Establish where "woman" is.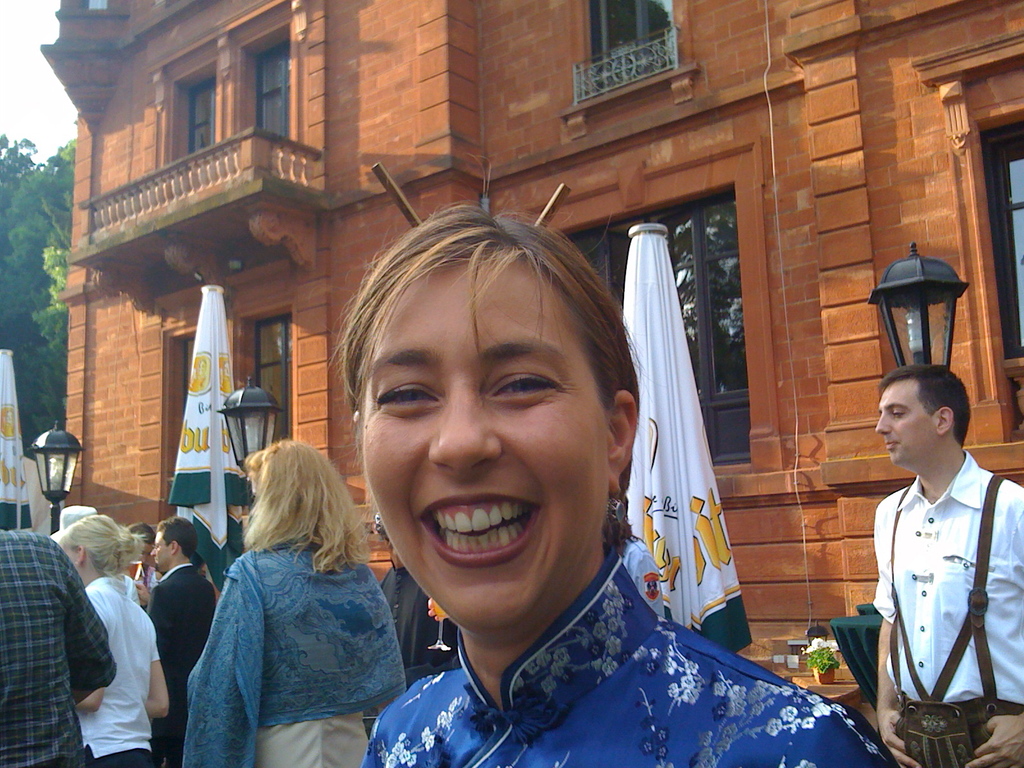
Established at box(54, 516, 170, 767).
